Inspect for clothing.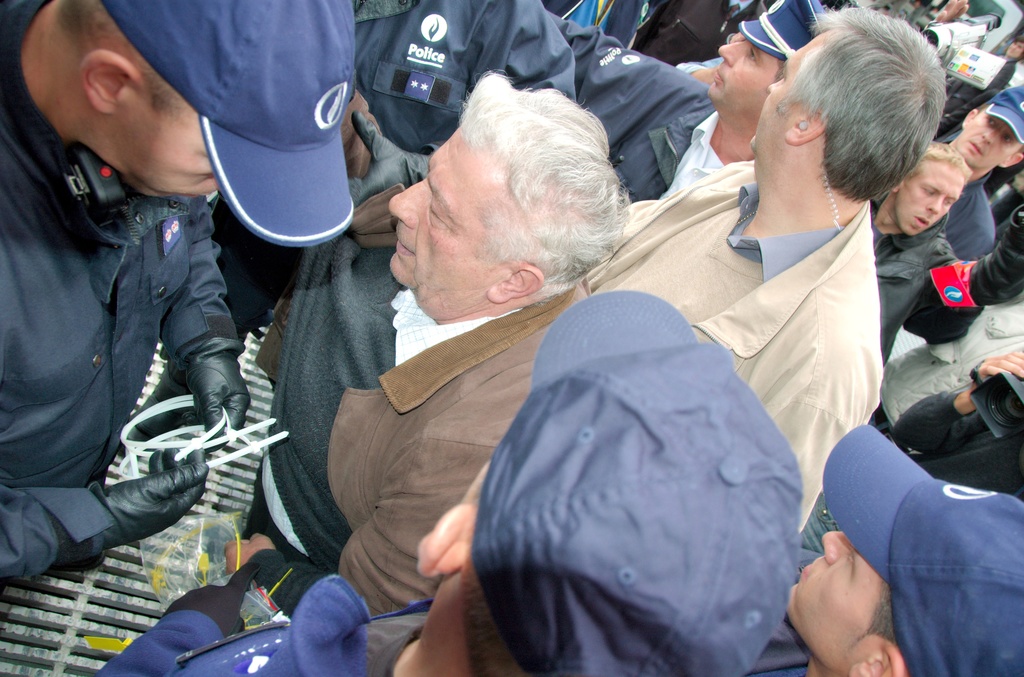
Inspection: <region>539, 0, 648, 49</region>.
